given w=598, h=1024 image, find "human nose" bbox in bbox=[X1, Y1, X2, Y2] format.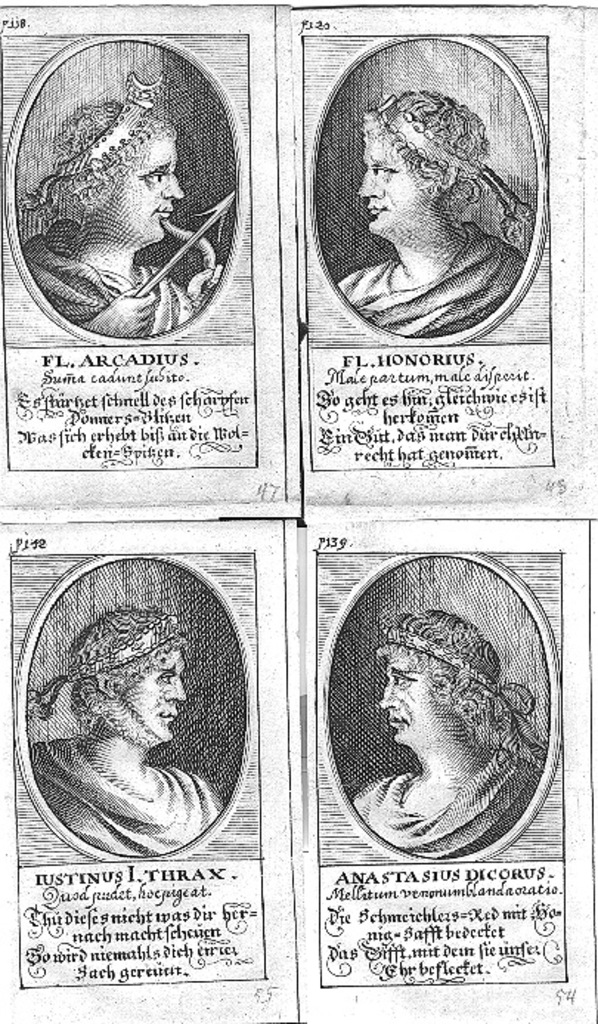
bbox=[356, 163, 384, 198].
